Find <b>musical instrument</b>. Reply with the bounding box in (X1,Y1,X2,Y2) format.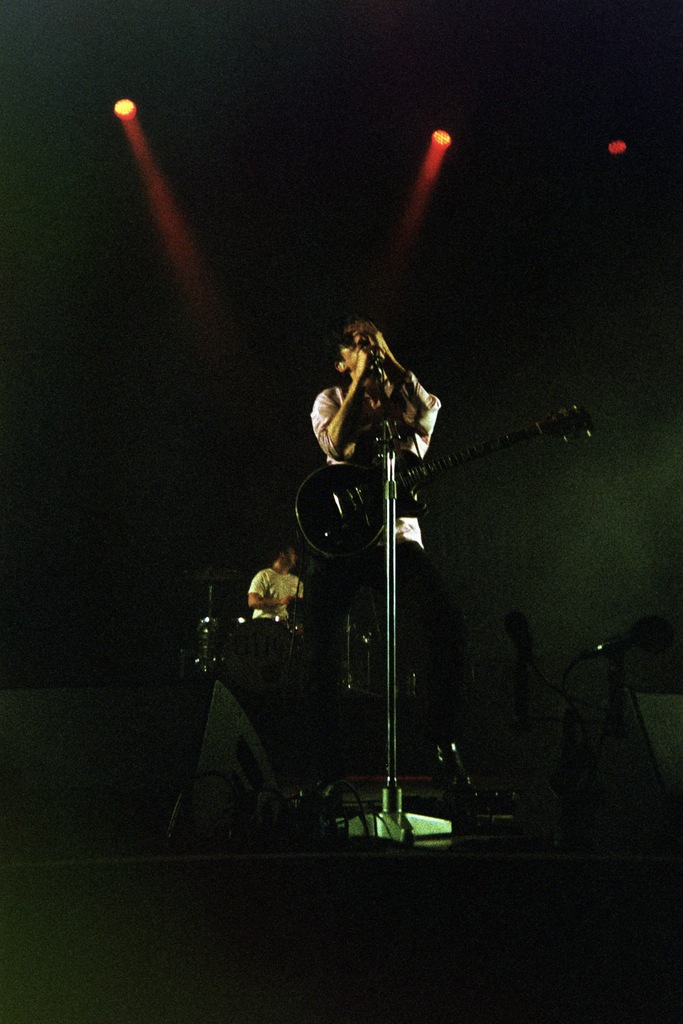
(297,369,597,563).
